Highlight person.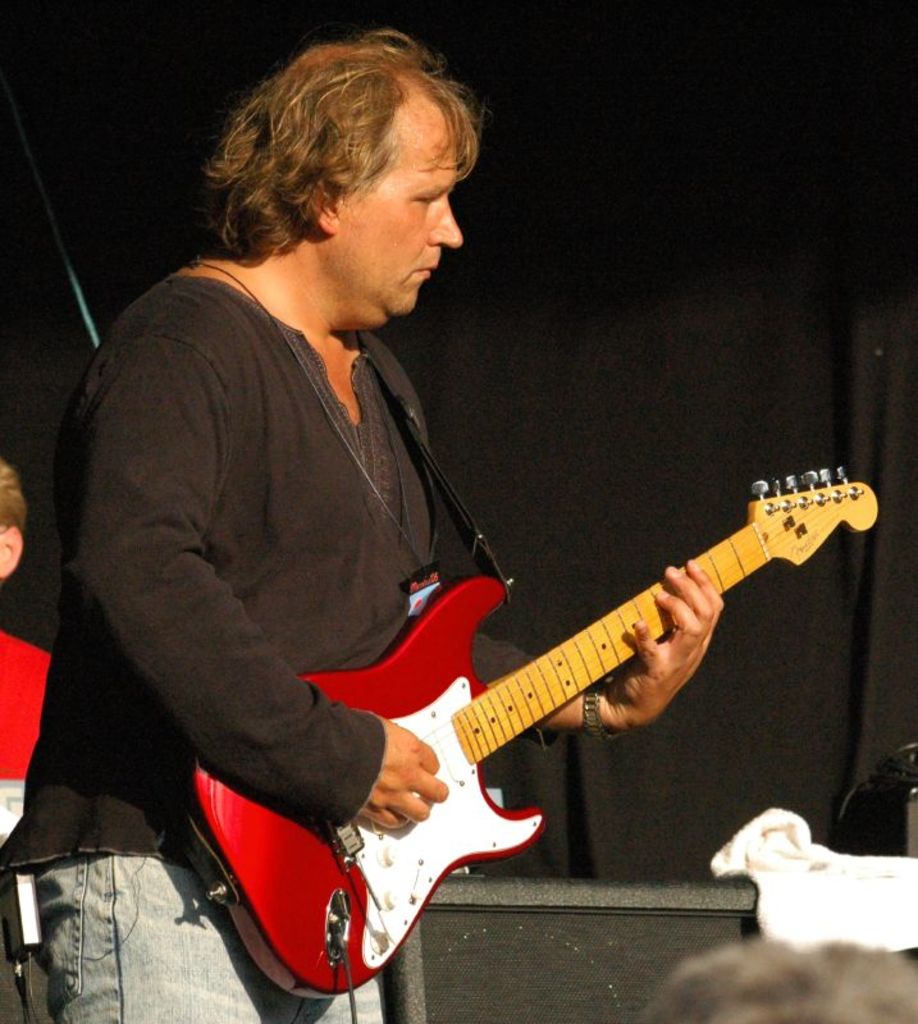
Highlighted region: (x1=0, y1=24, x2=723, y2=1023).
